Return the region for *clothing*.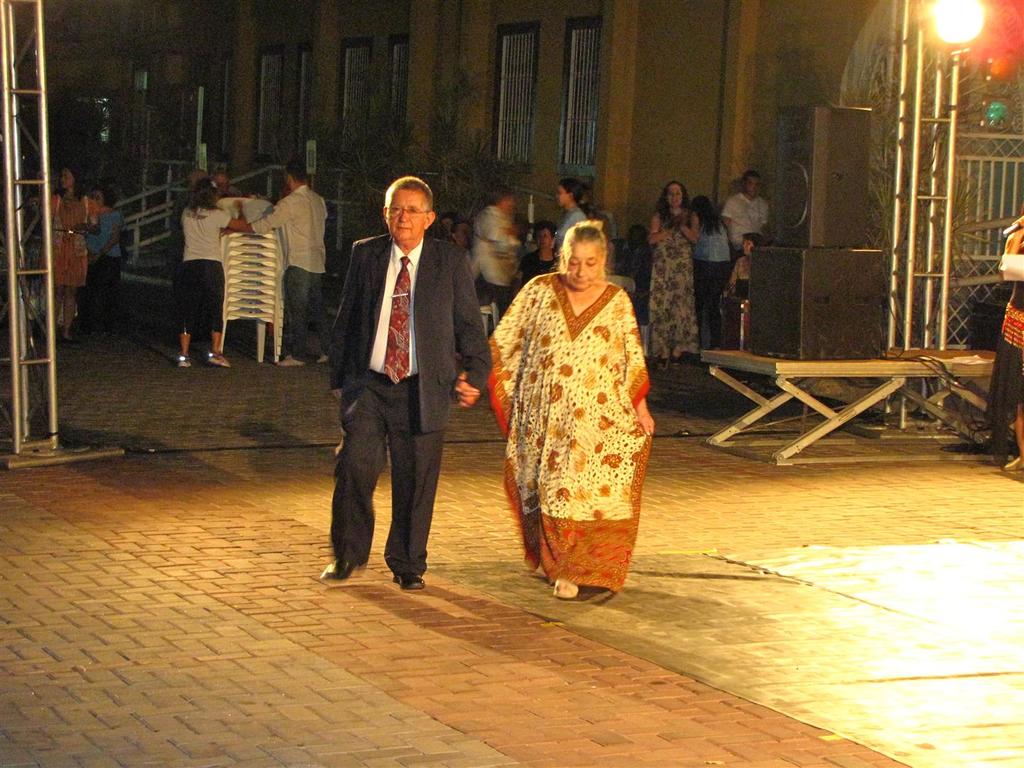
(left=251, top=179, right=324, bottom=373).
